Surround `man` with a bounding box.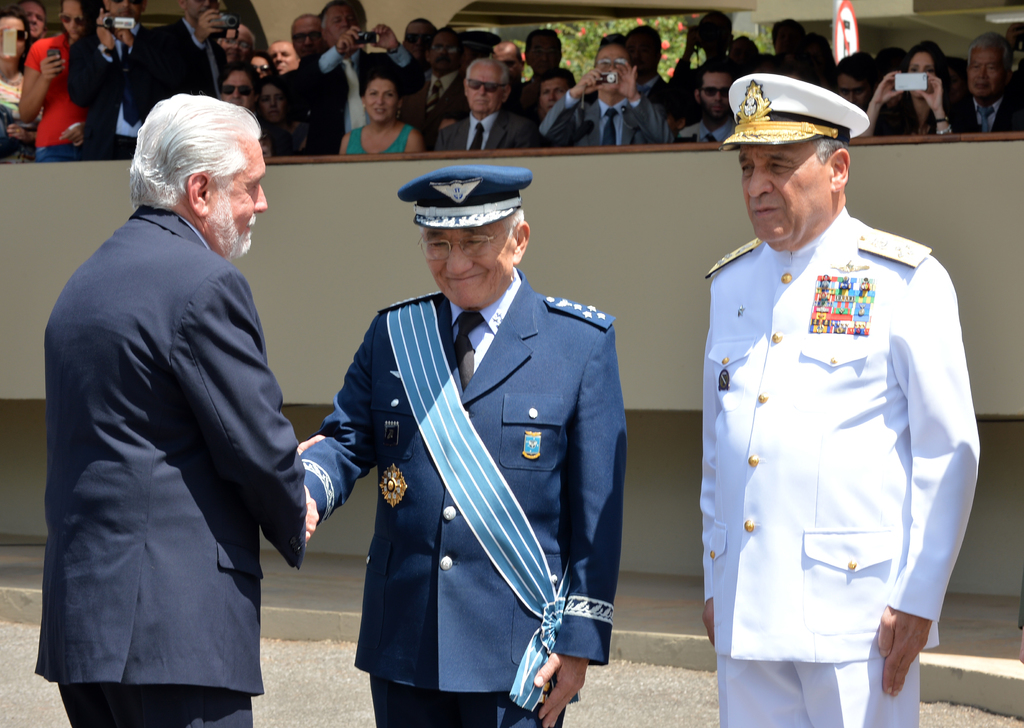
BBox(539, 31, 675, 147).
